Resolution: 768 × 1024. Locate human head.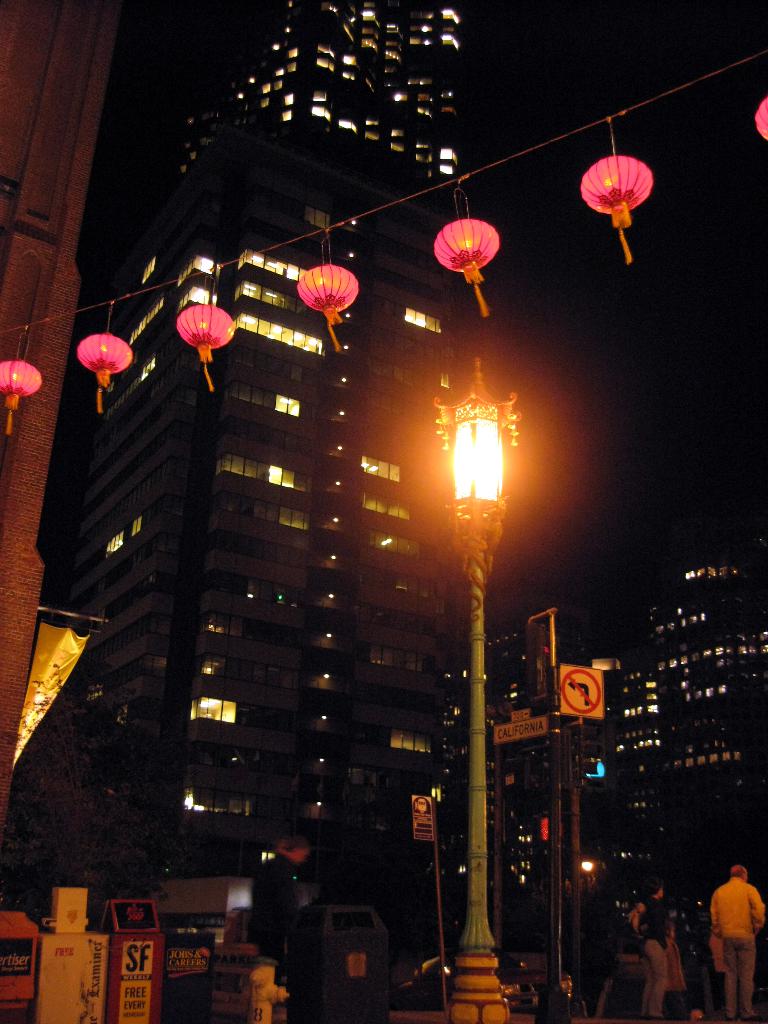
275/834/308/865.
